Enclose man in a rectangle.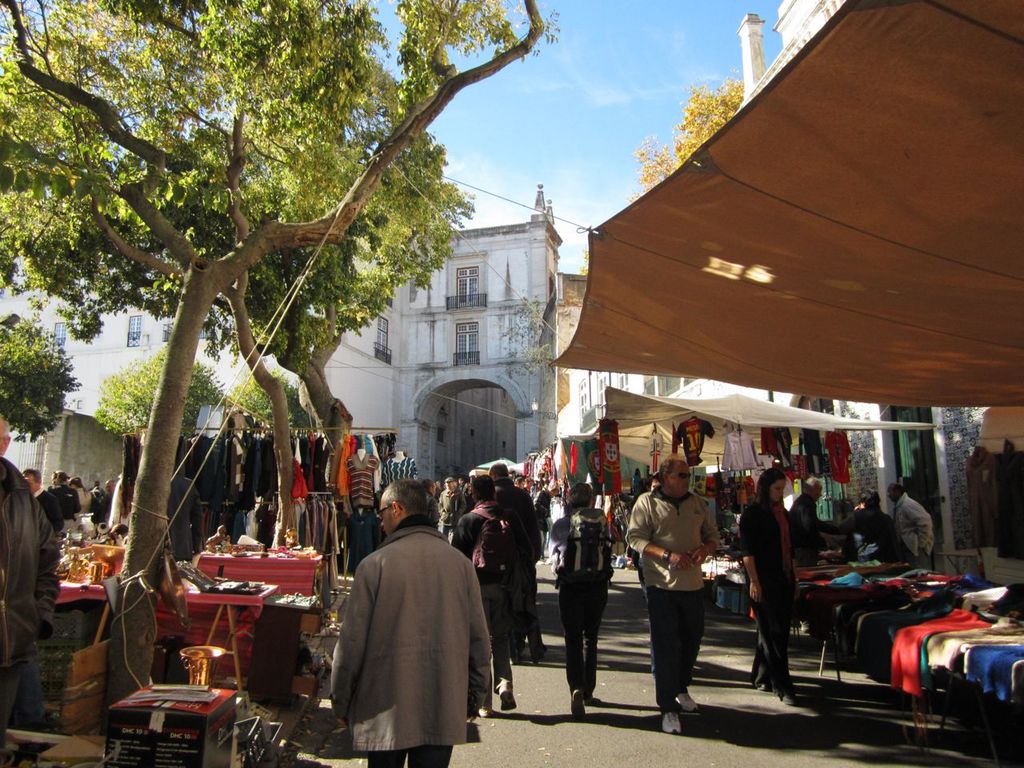
626:459:722:718.
